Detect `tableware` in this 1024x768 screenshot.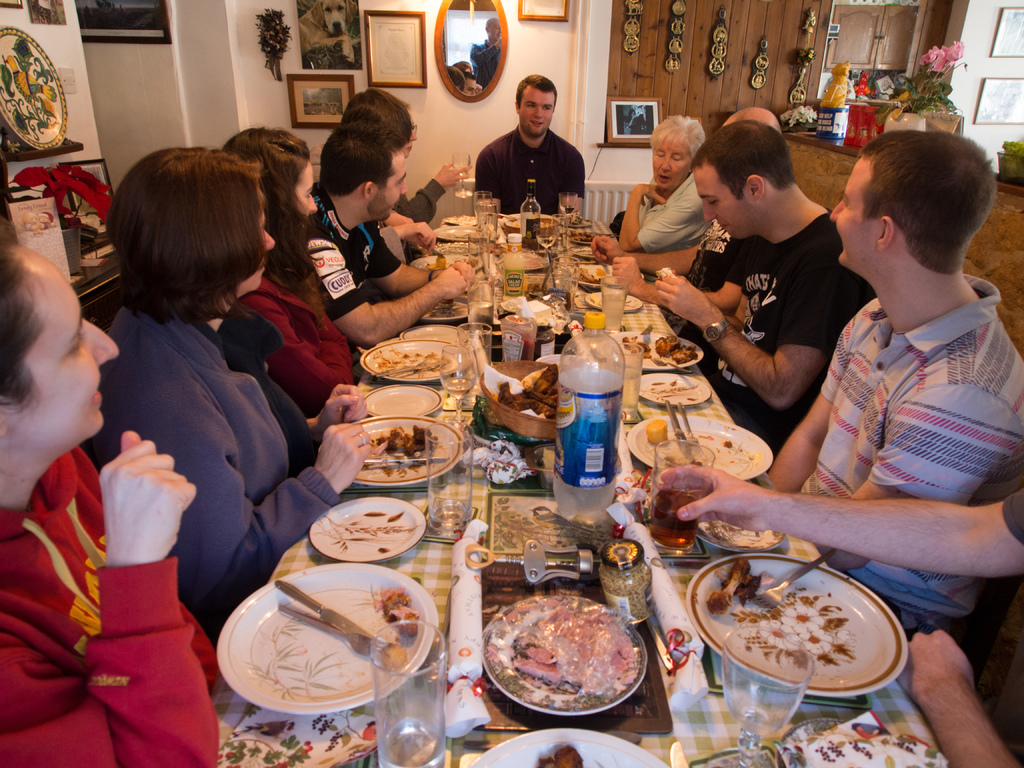
Detection: [left=460, top=728, right=671, bottom=767].
